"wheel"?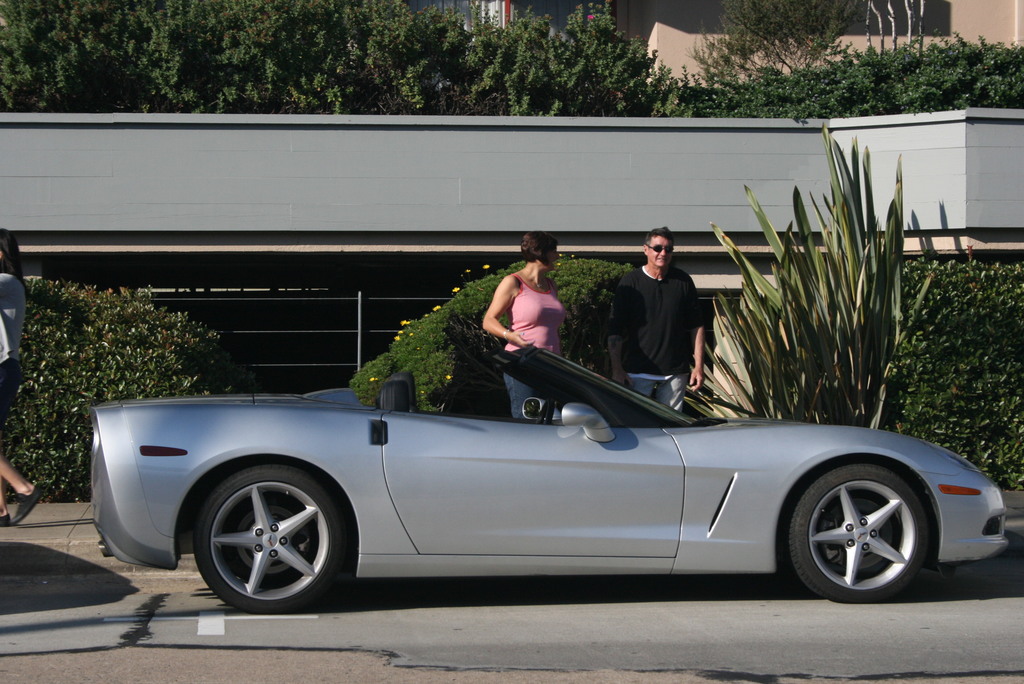
BBox(797, 459, 945, 601)
